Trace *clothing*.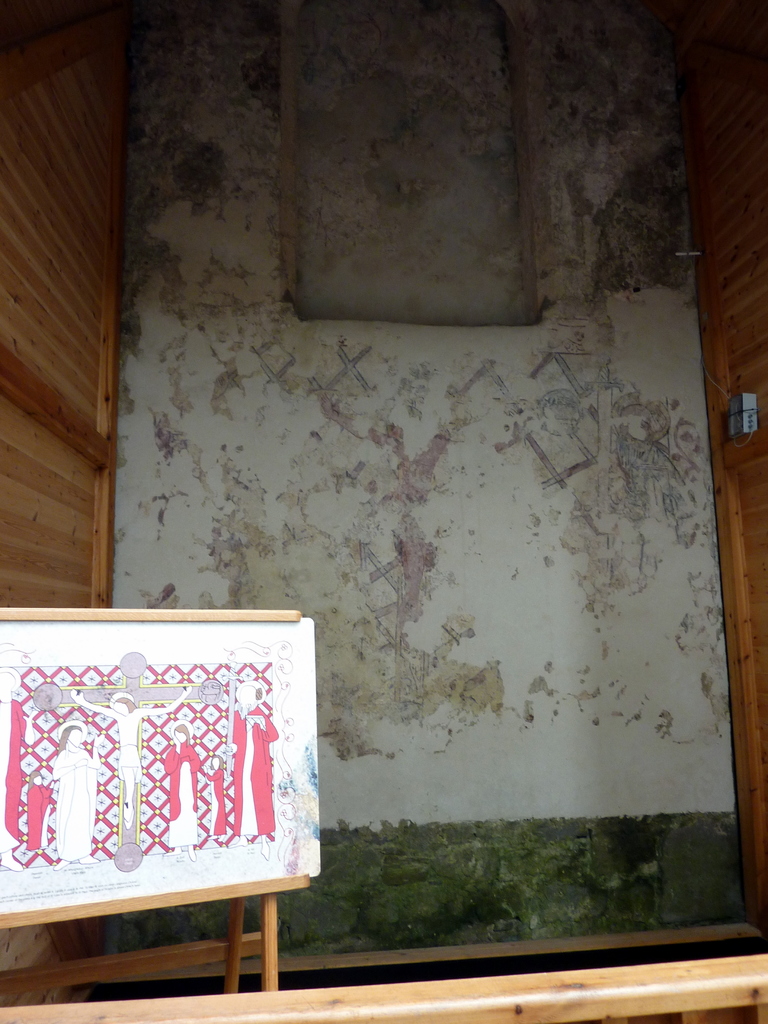
Traced to select_region(51, 744, 100, 849).
